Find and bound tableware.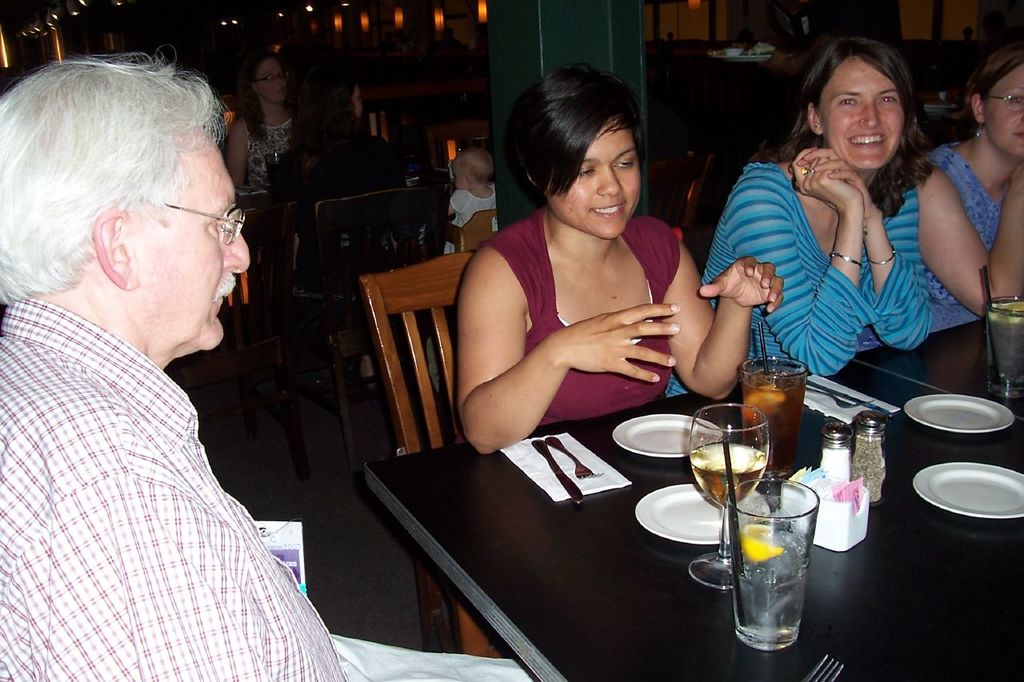
Bound: pyautogui.locateOnScreen(908, 453, 1023, 521).
